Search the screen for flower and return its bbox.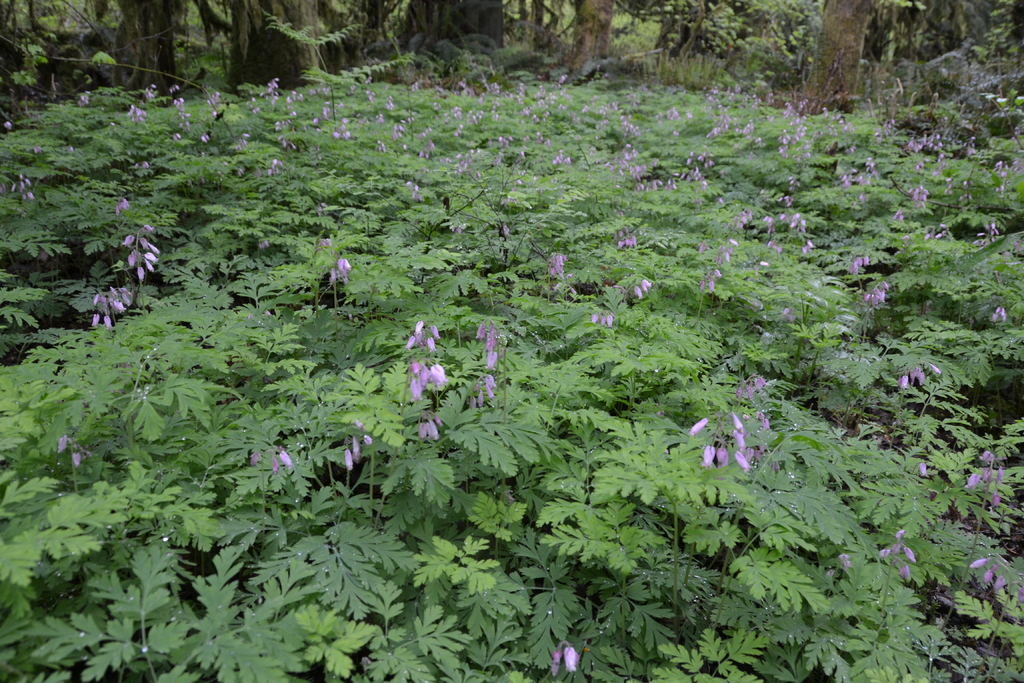
Found: locate(344, 447, 355, 472).
